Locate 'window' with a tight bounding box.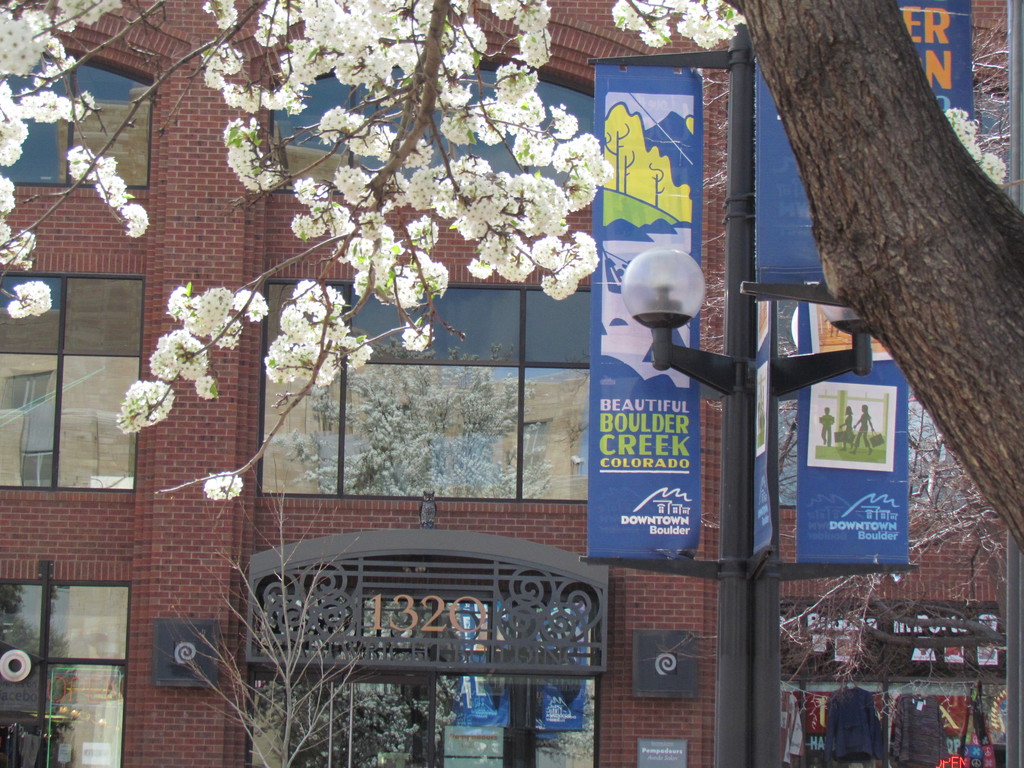
detection(0, 253, 148, 502).
